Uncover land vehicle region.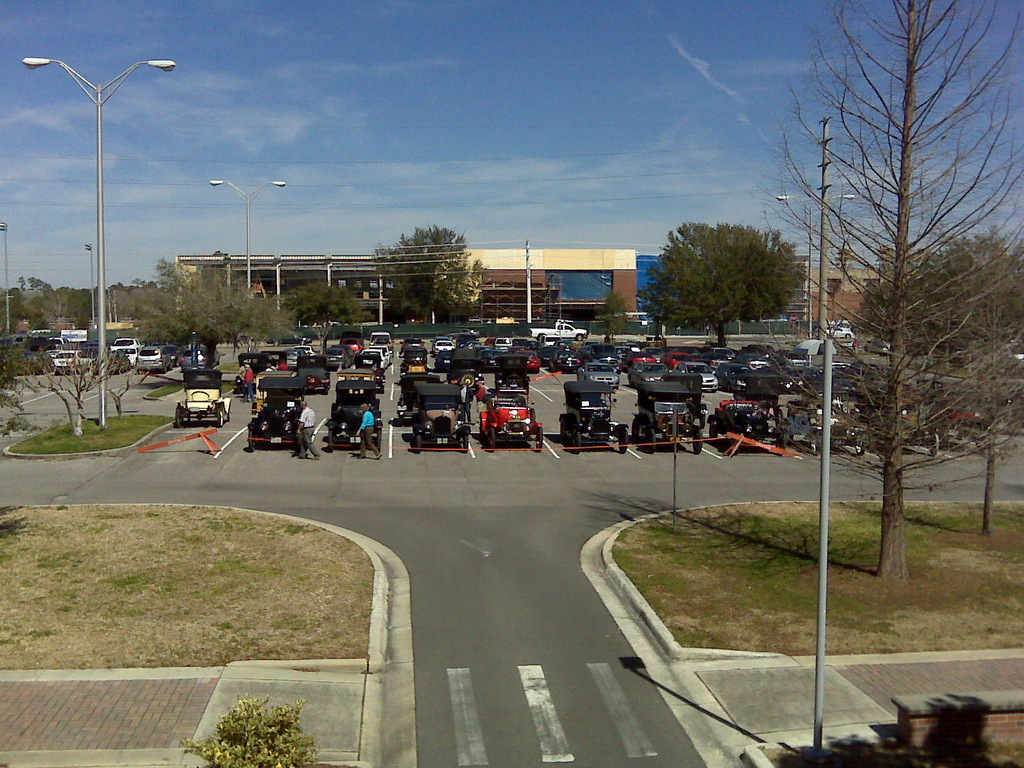
Uncovered: 481/335/495/347.
